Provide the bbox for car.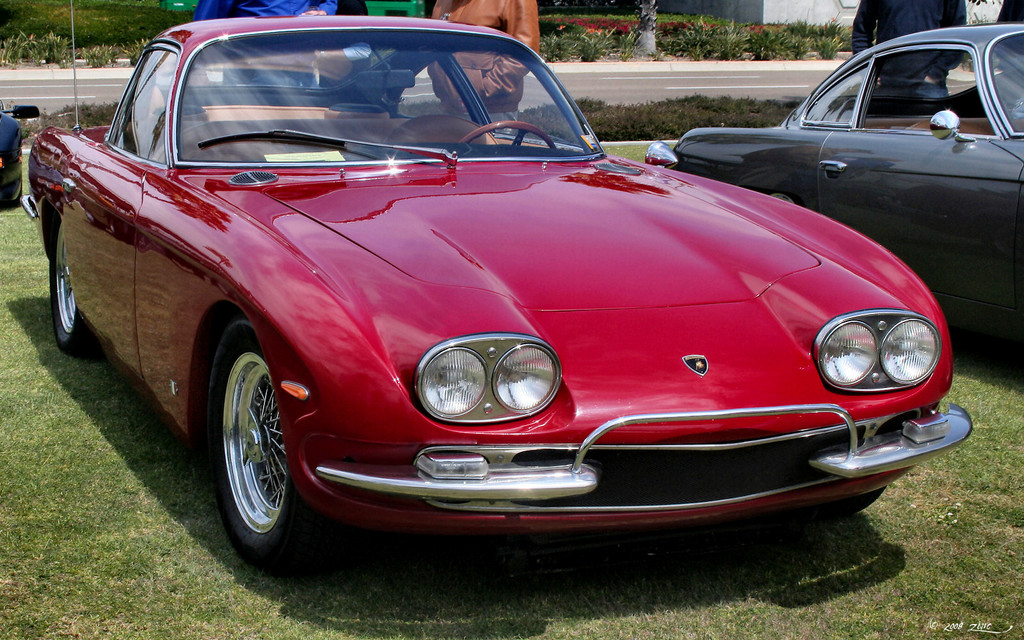
x1=25 y1=0 x2=970 y2=577.
